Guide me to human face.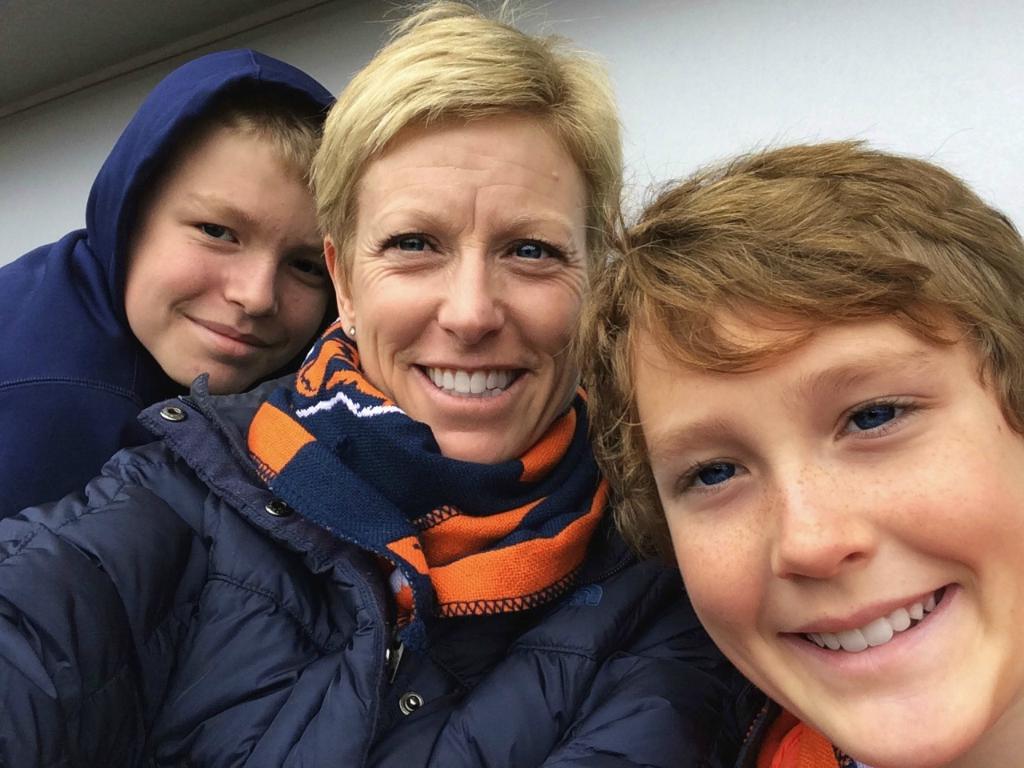
Guidance: 625,280,1023,767.
